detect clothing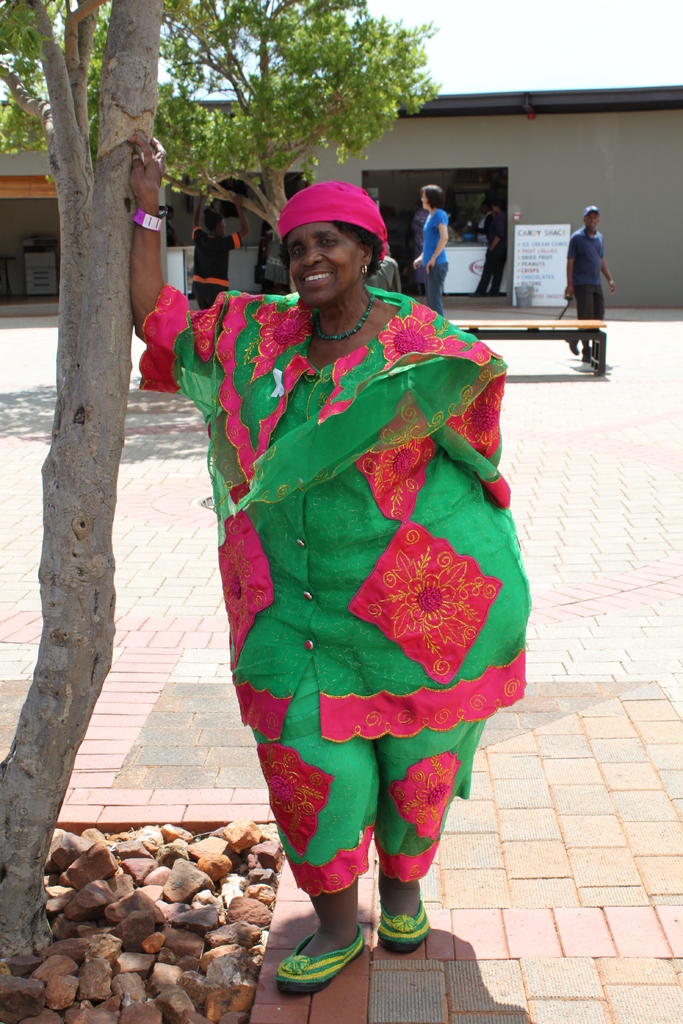
[x1=567, y1=232, x2=604, y2=344]
